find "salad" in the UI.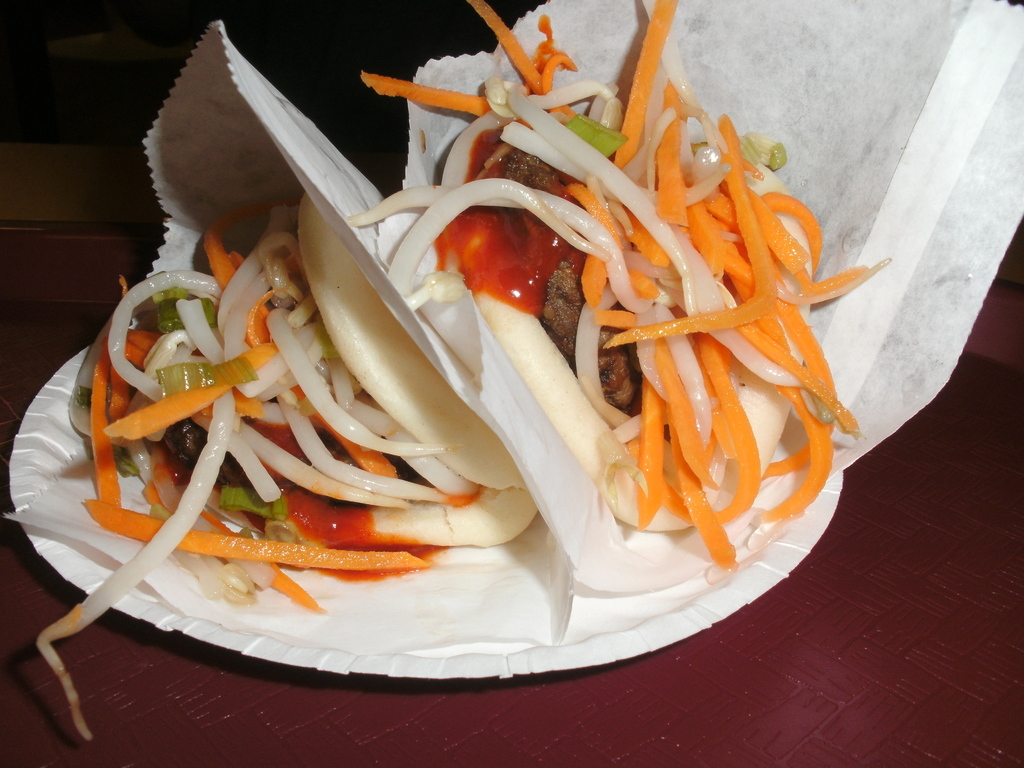
UI element at {"left": 70, "top": 4, "right": 863, "bottom": 728}.
